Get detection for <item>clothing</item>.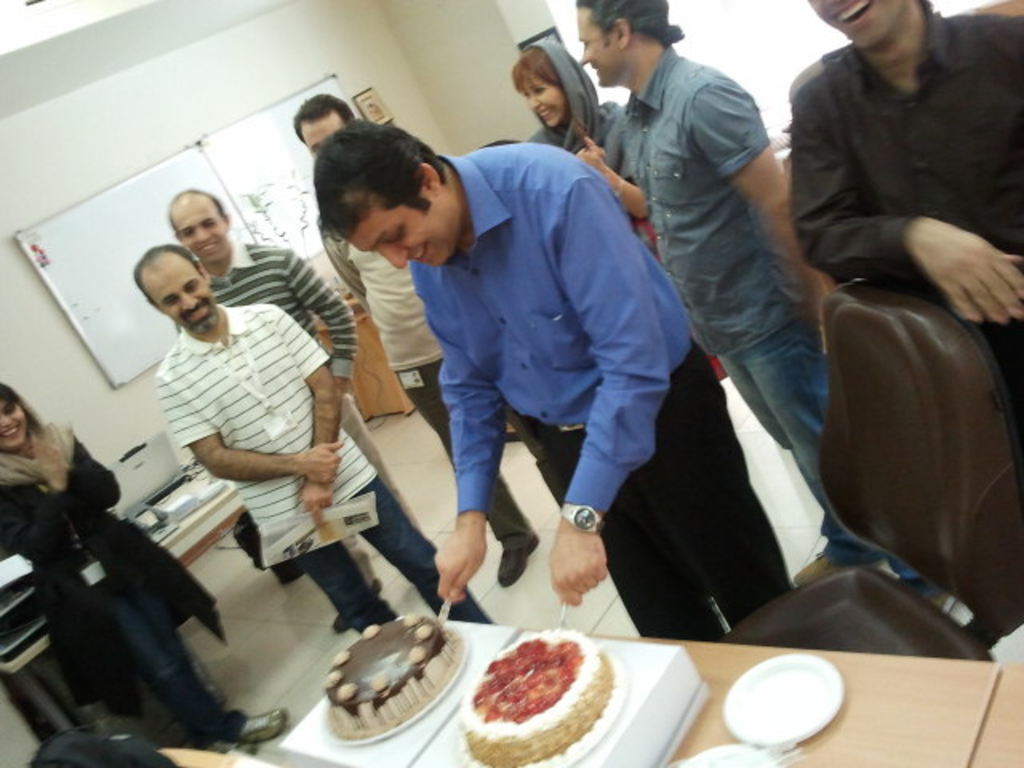
Detection: [514, 26, 662, 270].
